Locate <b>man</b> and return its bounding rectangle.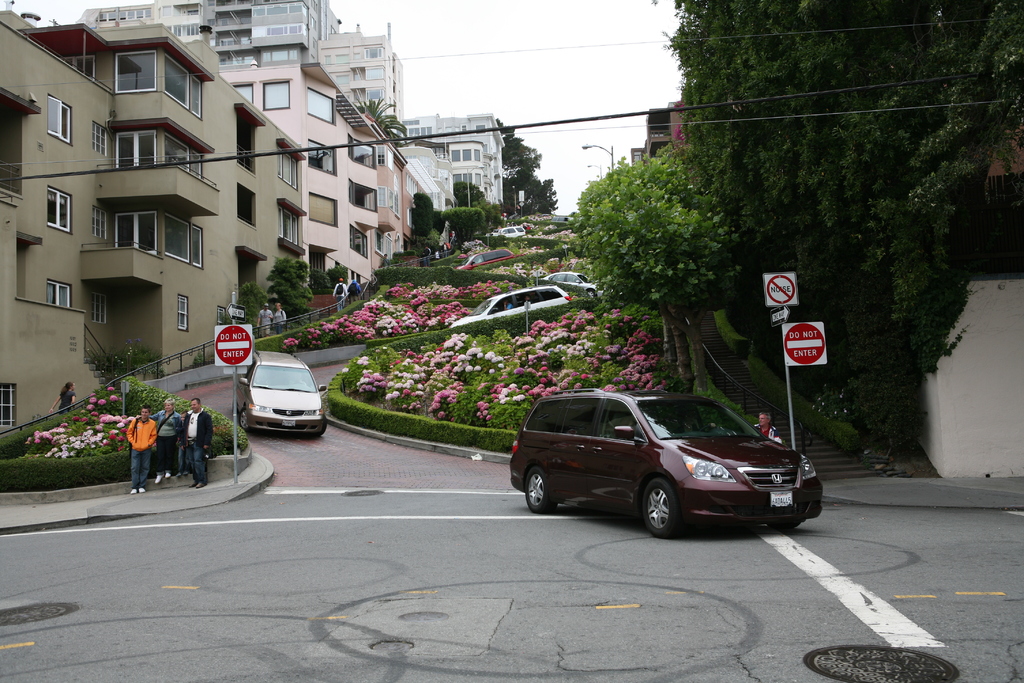
region(184, 397, 213, 493).
